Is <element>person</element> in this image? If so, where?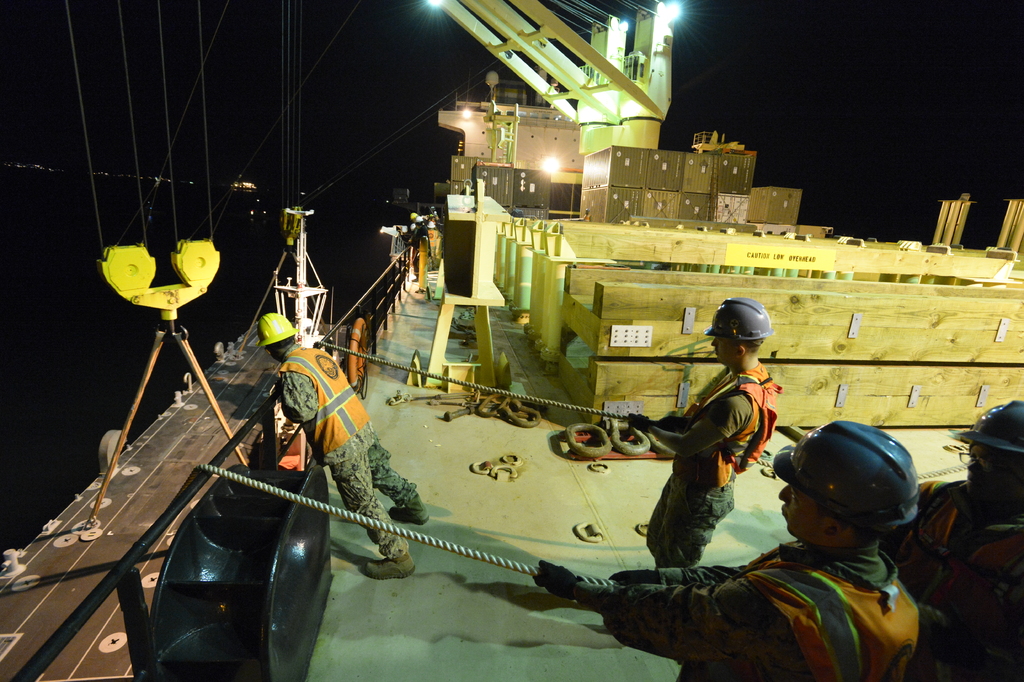
Yes, at {"x1": 625, "y1": 295, "x2": 779, "y2": 571}.
